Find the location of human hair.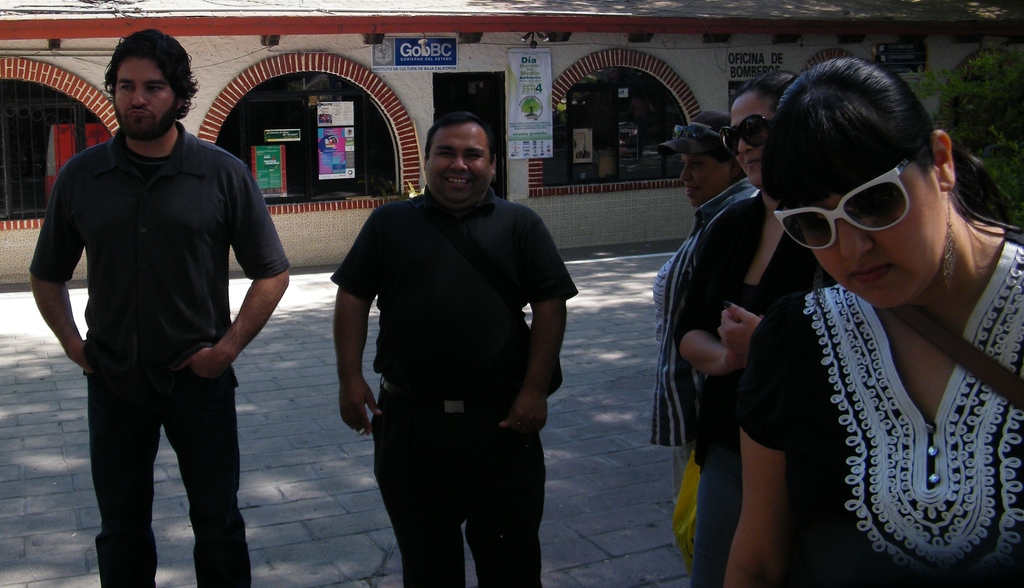
Location: region(424, 110, 496, 167).
